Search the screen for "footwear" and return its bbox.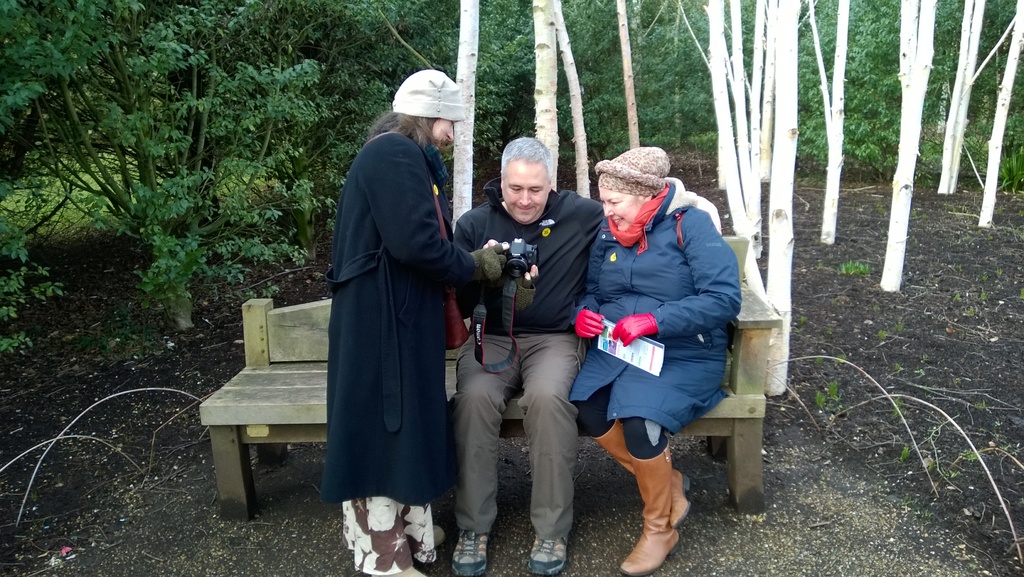
Found: (609, 454, 693, 576).
